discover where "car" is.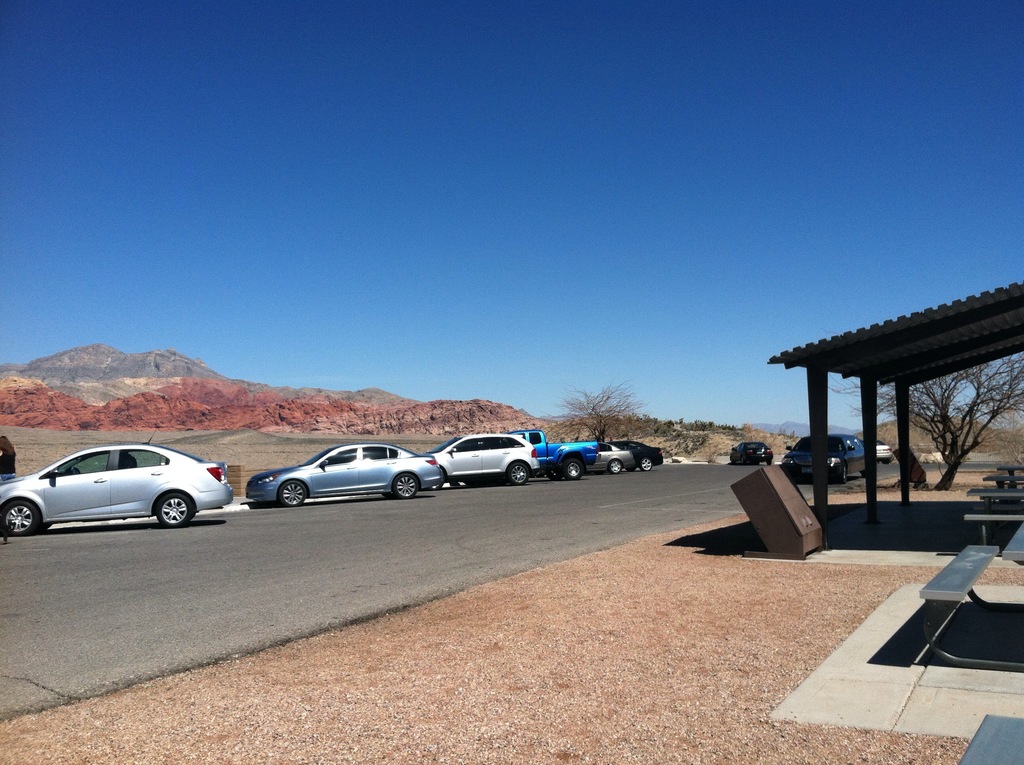
Discovered at locate(874, 439, 893, 463).
